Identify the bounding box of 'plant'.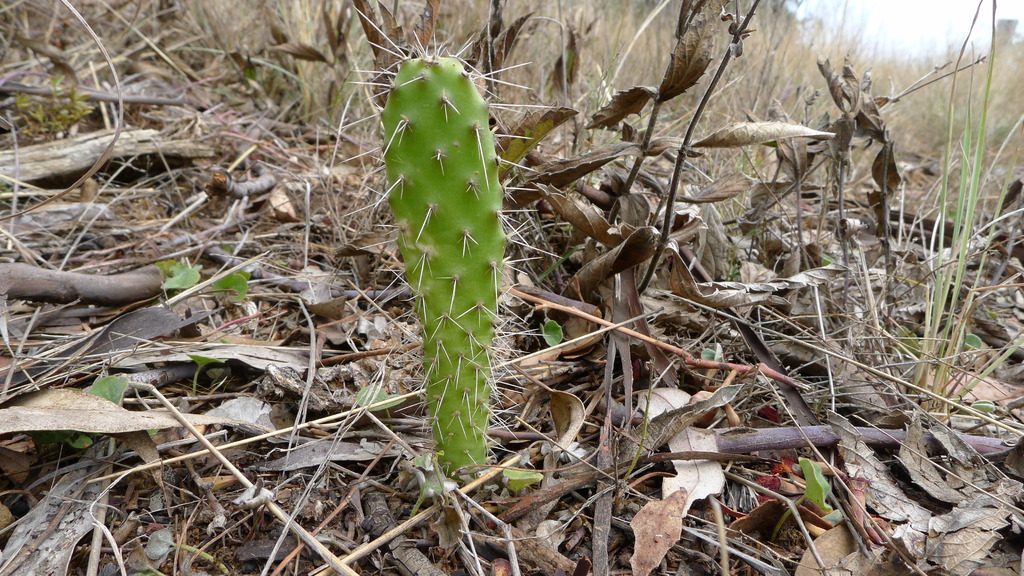
crop(699, 345, 725, 361).
